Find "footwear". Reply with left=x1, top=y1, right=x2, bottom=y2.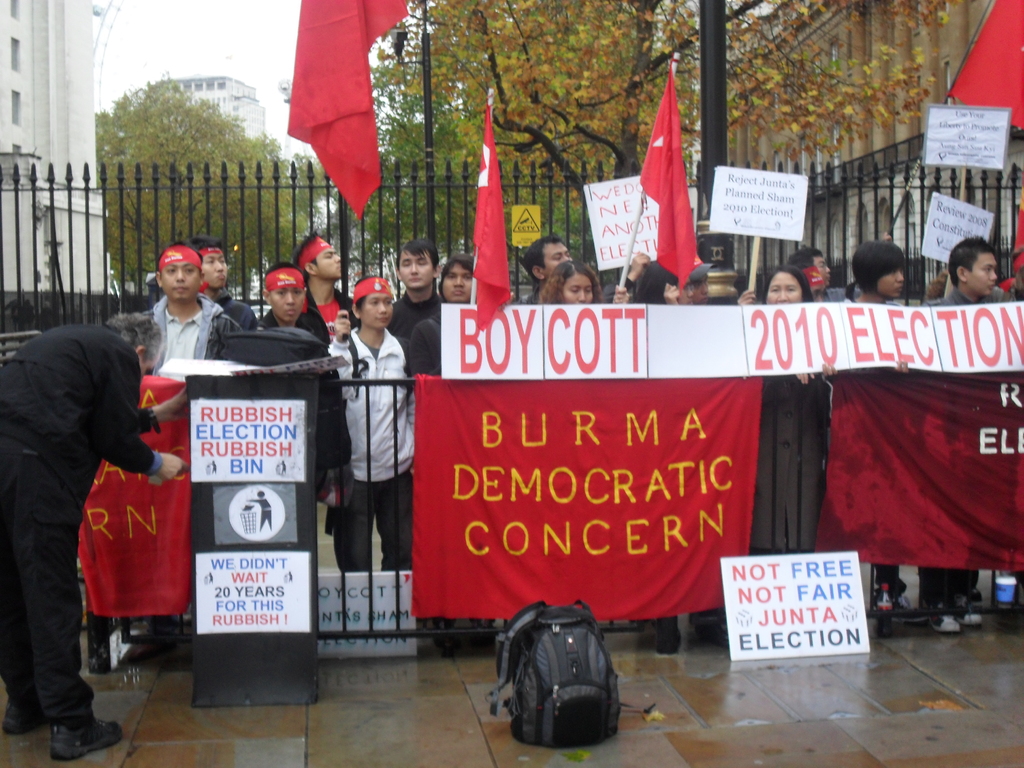
left=929, top=600, right=955, bottom=634.
